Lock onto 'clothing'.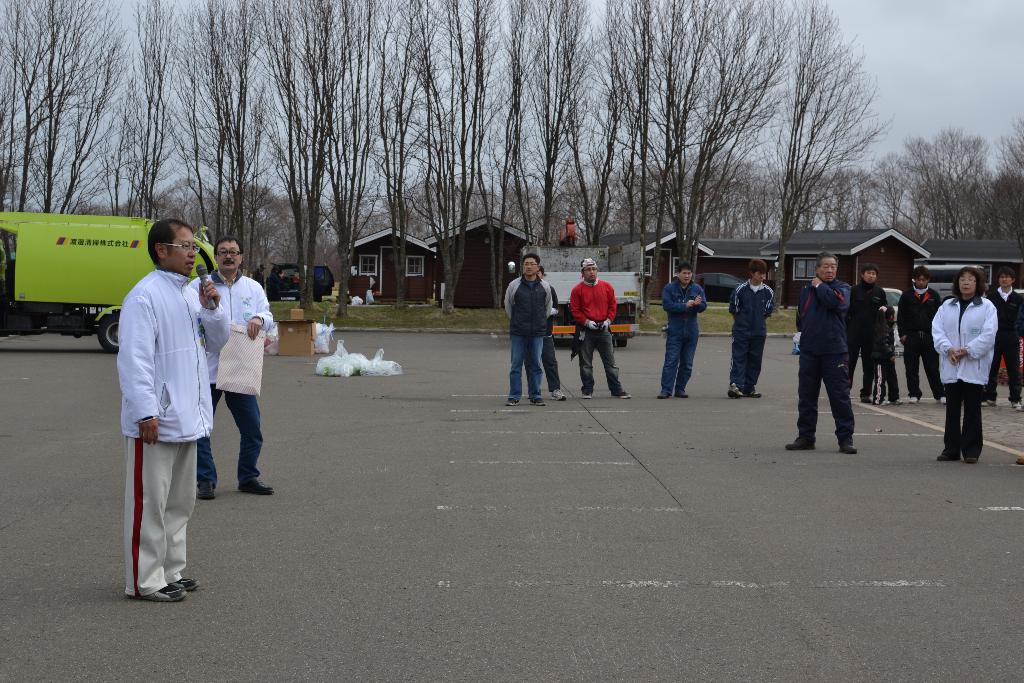
Locked: bbox=[117, 267, 228, 596].
